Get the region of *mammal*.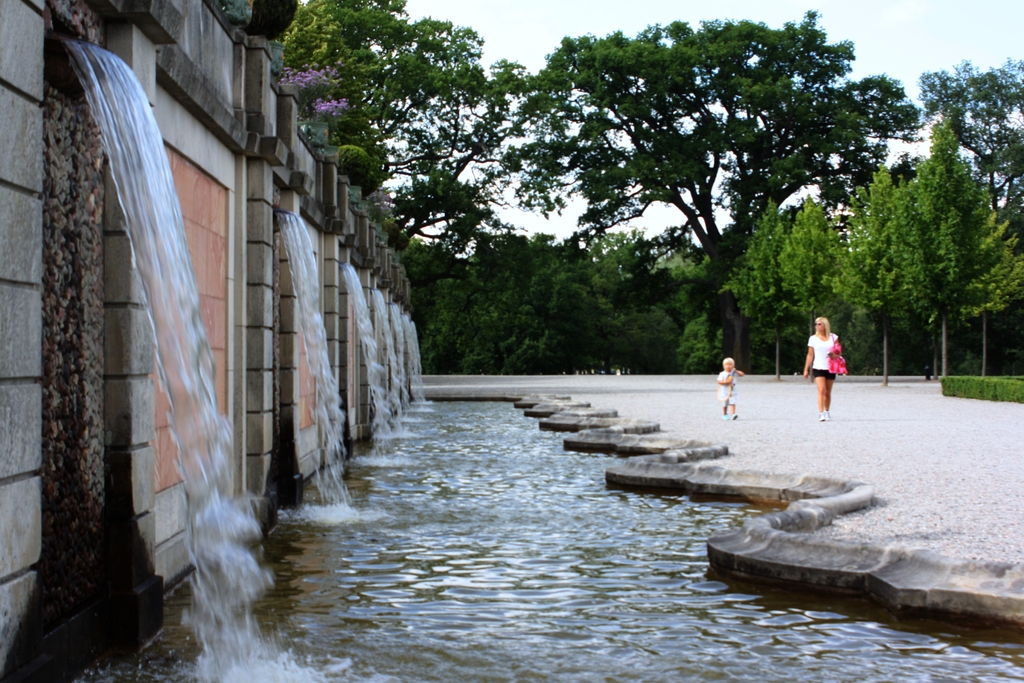
[left=716, top=356, right=744, bottom=420].
